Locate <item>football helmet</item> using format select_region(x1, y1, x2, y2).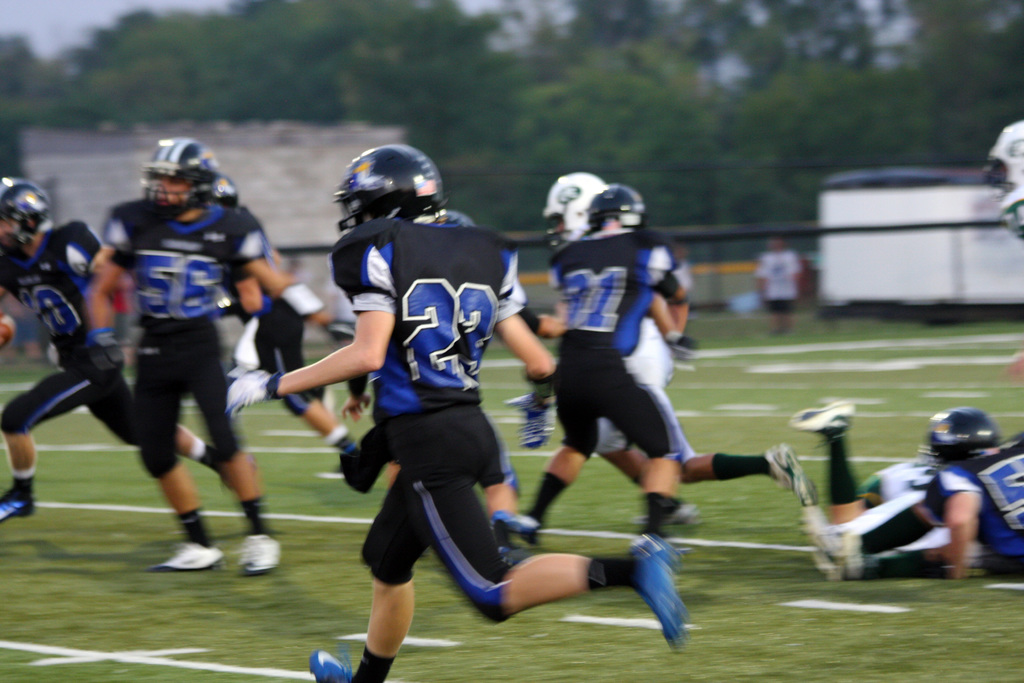
select_region(209, 172, 240, 211).
